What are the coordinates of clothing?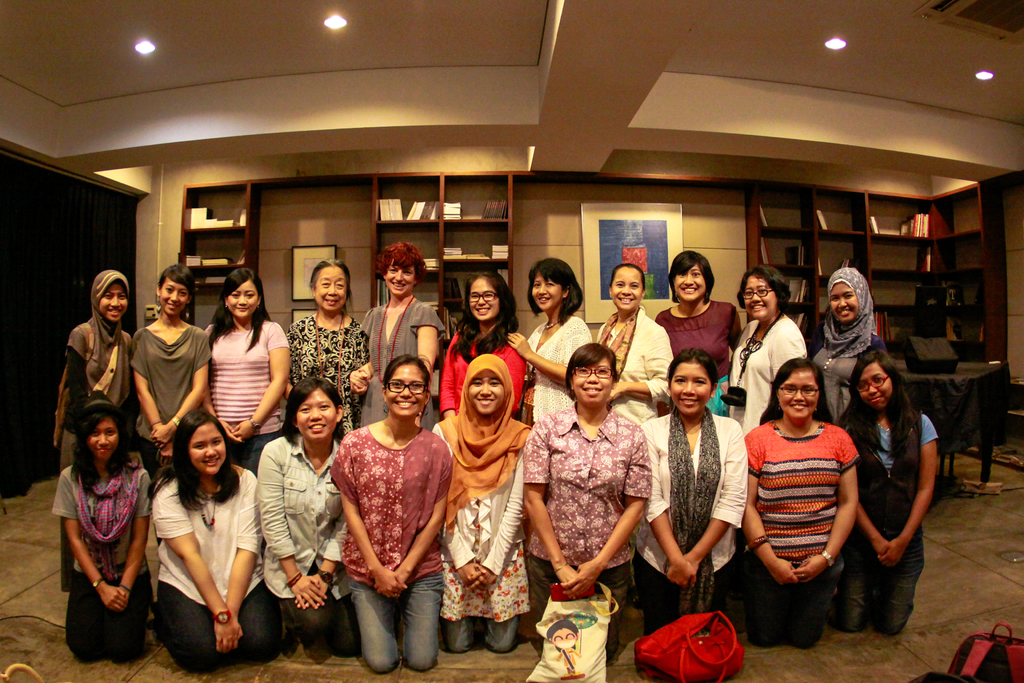
{"x1": 247, "y1": 427, "x2": 351, "y2": 656}.
